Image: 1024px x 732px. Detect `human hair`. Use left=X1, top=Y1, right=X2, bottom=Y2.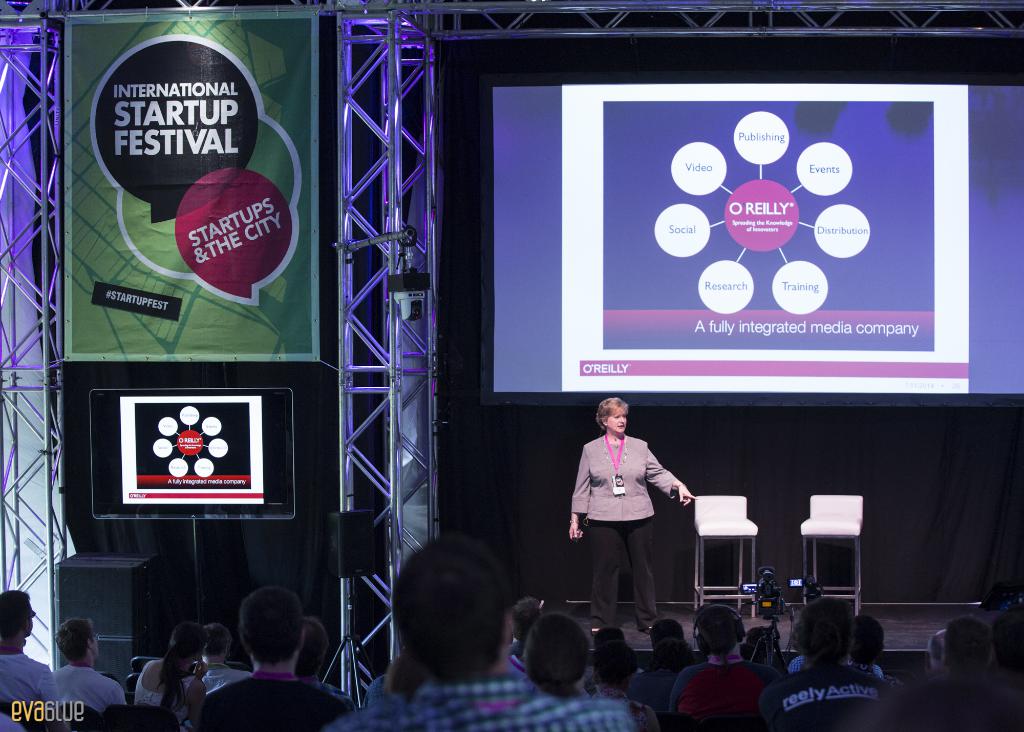
left=292, top=610, right=329, bottom=675.
